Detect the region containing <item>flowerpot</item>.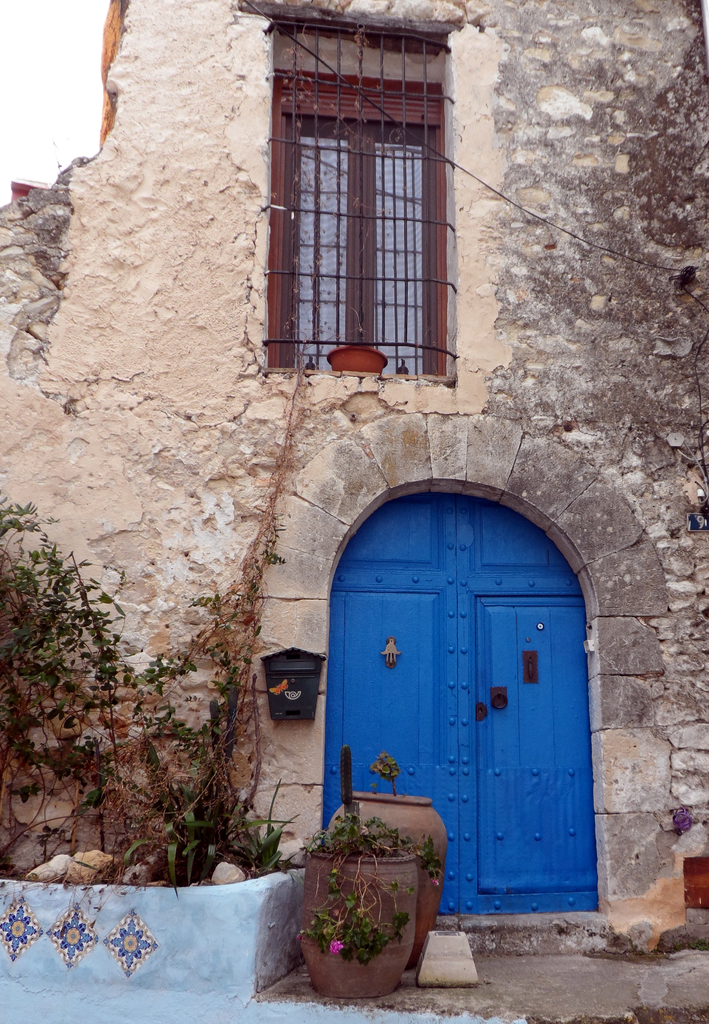
box=[295, 832, 441, 999].
